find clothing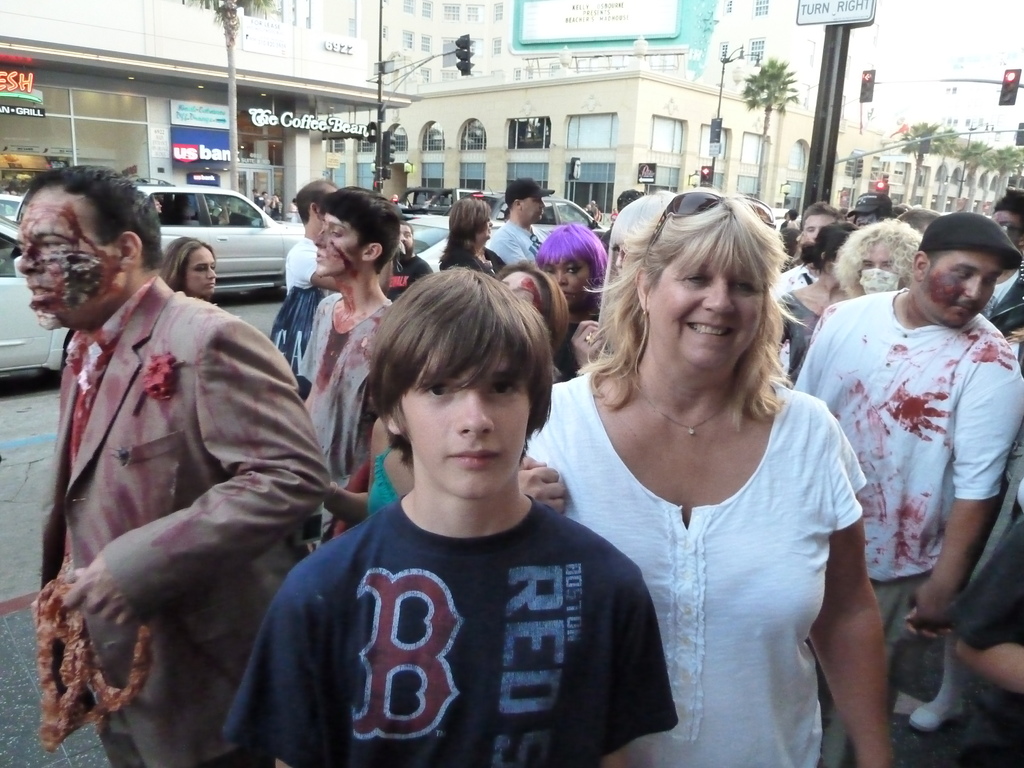
x1=478 y1=214 x2=547 y2=284
